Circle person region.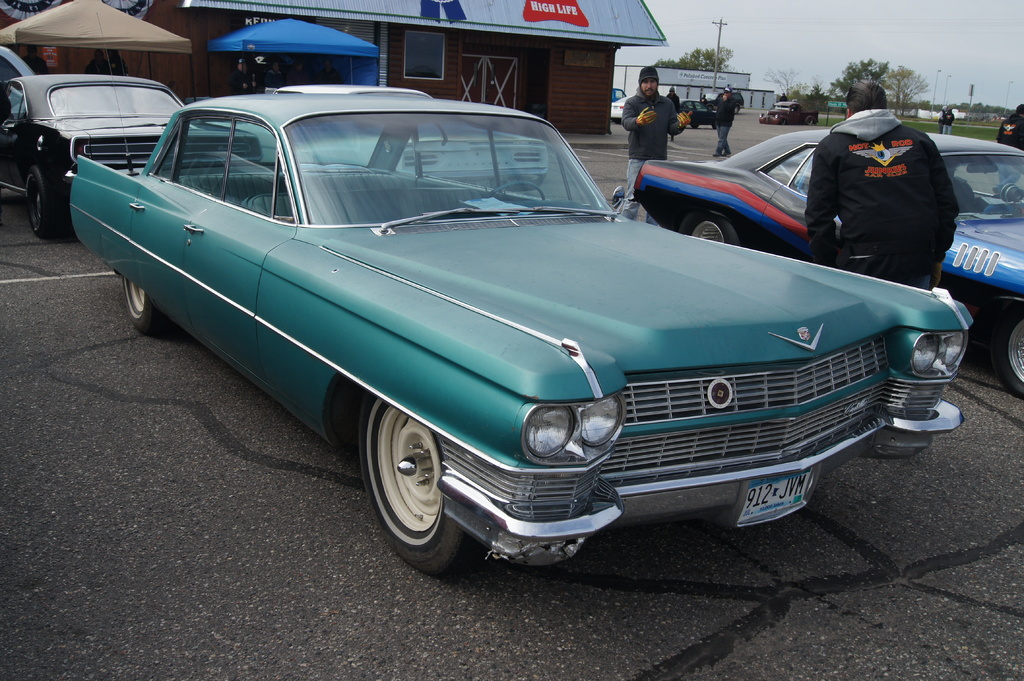
Region: 776, 90, 790, 103.
